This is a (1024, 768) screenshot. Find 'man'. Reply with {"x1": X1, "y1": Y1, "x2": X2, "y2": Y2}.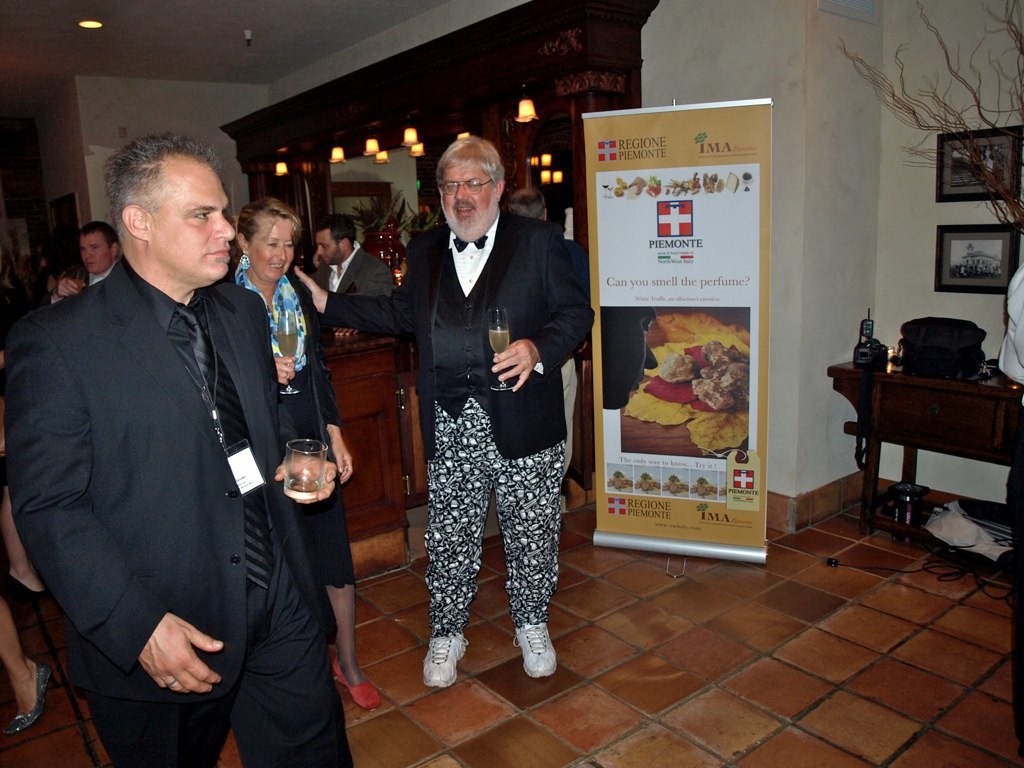
{"x1": 293, "y1": 220, "x2": 393, "y2": 333}.
